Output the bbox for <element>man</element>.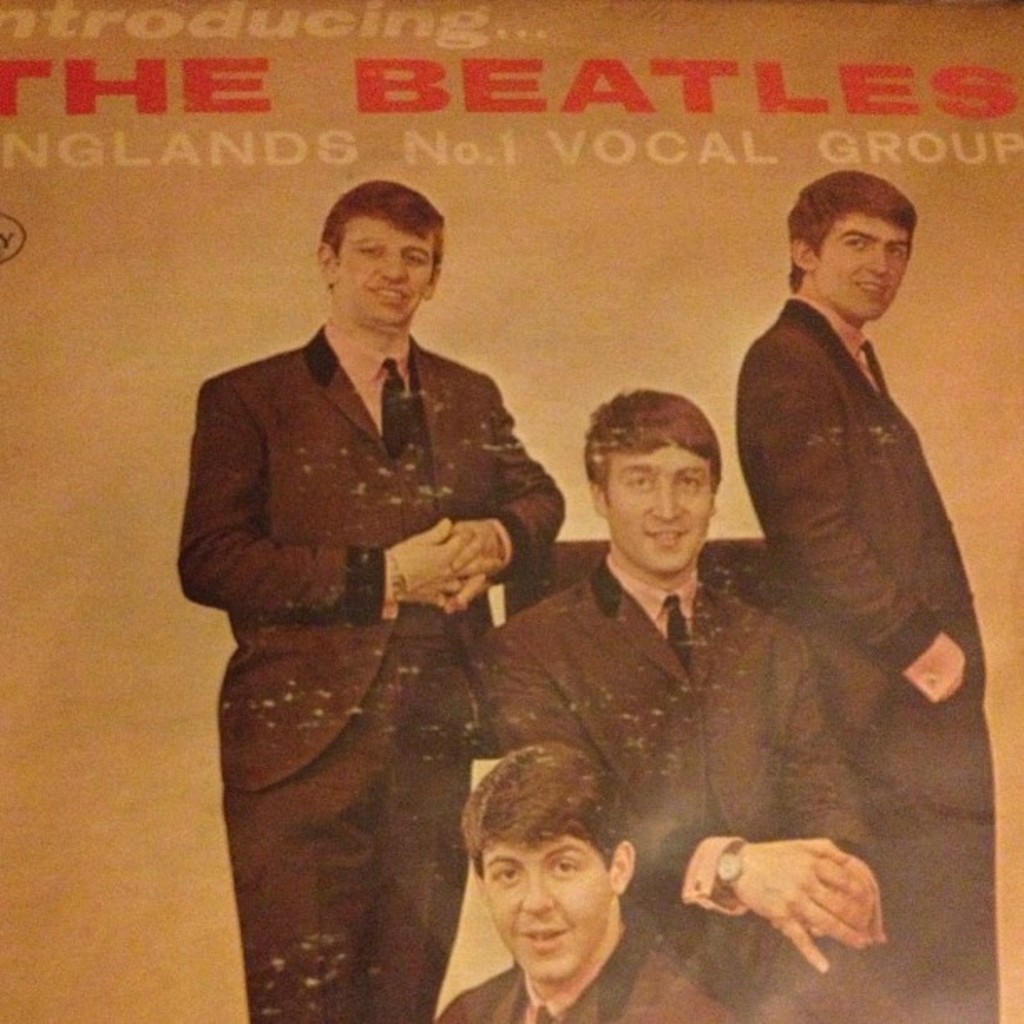
(left=485, top=387, right=910, bottom=1022).
